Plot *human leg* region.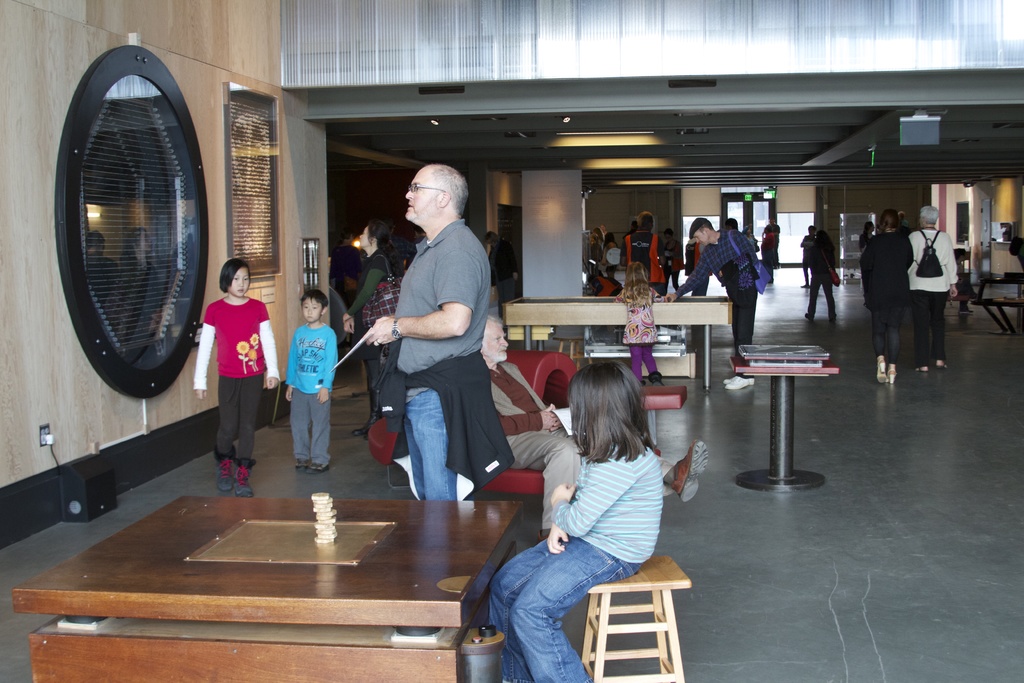
Plotted at x1=286 y1=389 x2=305 y2=470.
